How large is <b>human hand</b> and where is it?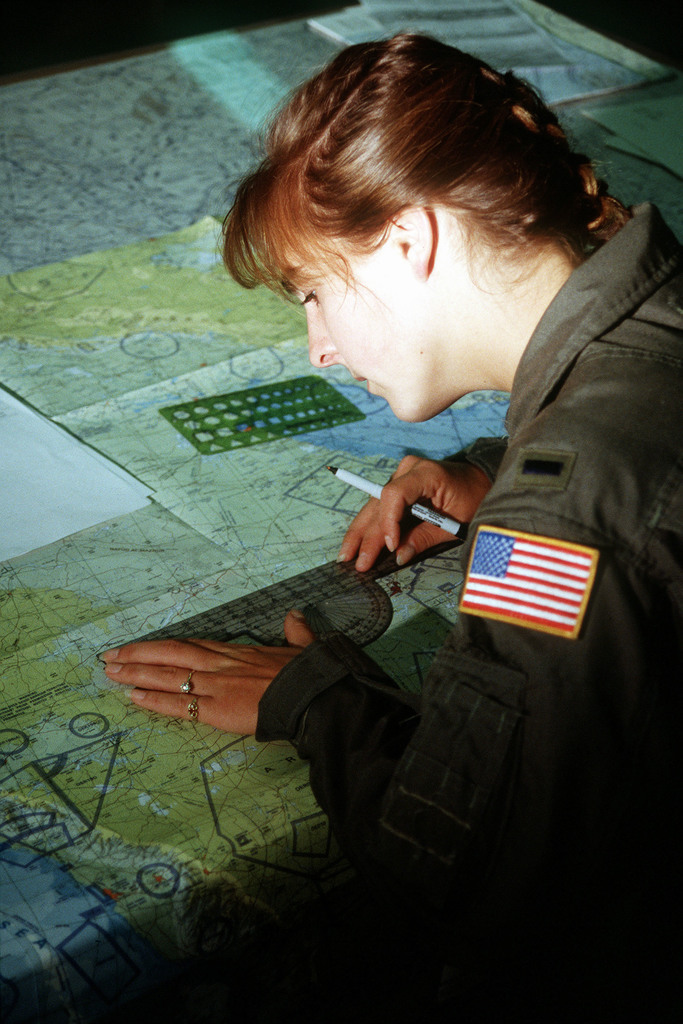
Bounding box: left=345, top=438, right=500, bottom=577.
